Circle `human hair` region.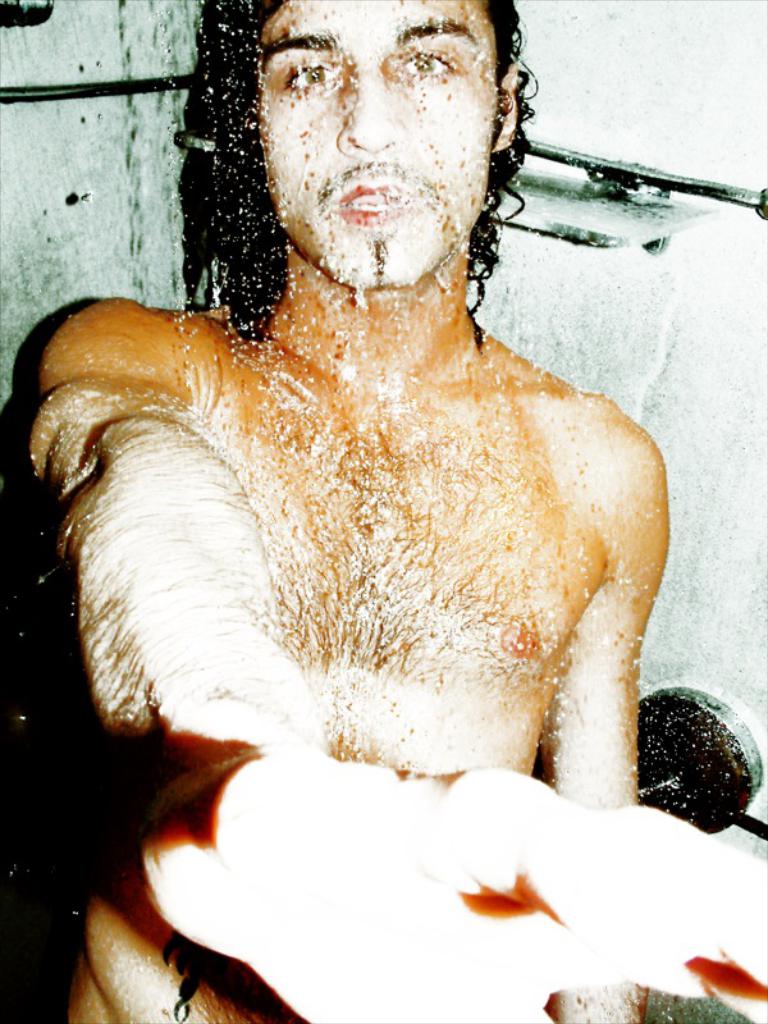
Region: x1=173, y1=0, x2=547, y2=310.
